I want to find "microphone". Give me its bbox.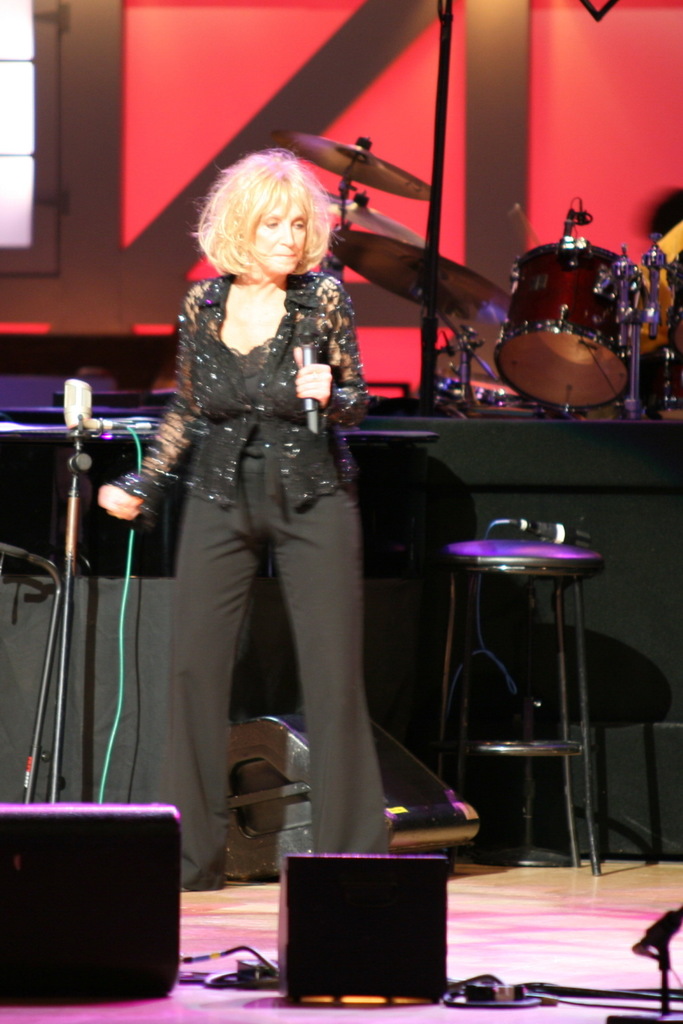
[294,316,319,433].
